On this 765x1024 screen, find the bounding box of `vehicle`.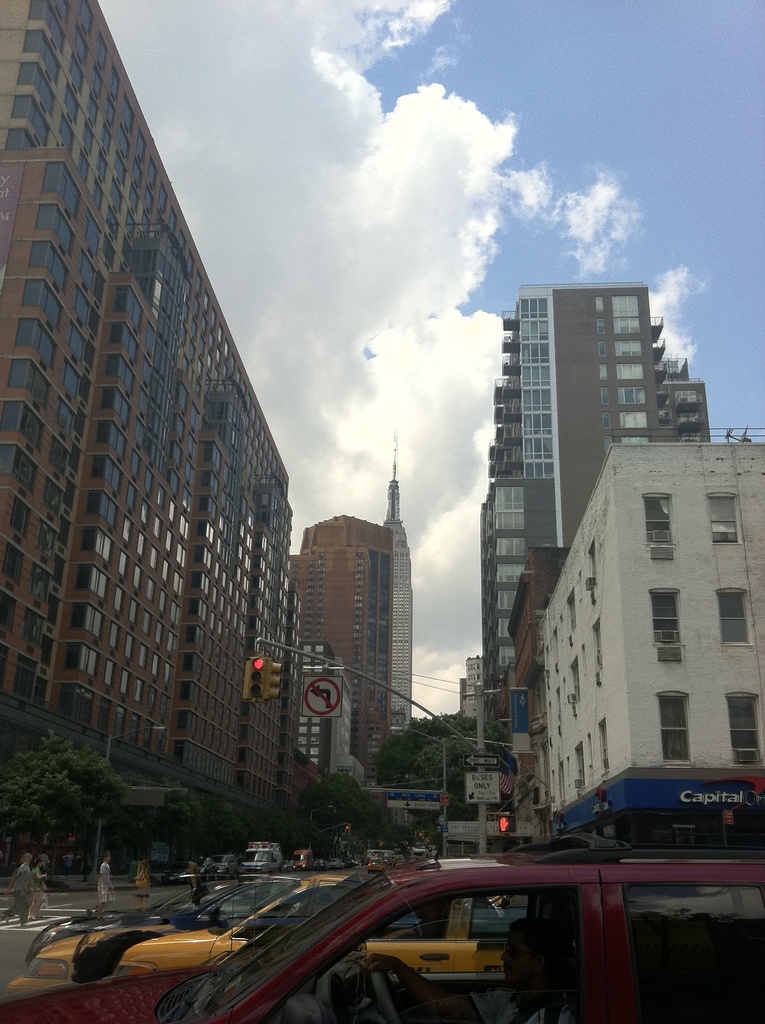
Bounding box: Rect(545, 760, 764, 850).
